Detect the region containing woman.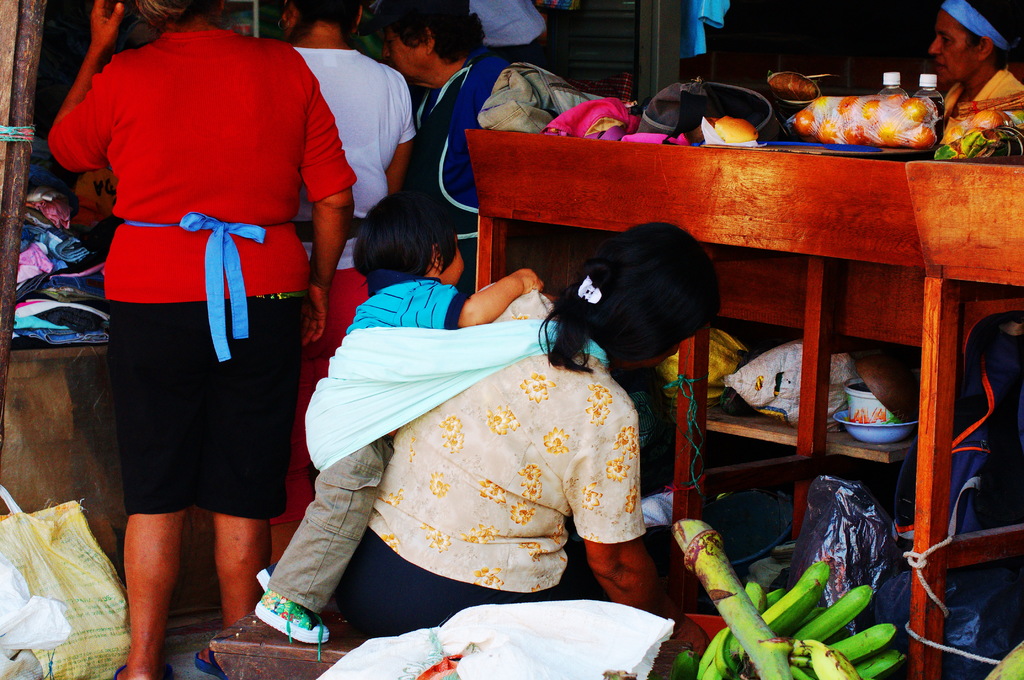
Rect(372, 0, 557, 241).
